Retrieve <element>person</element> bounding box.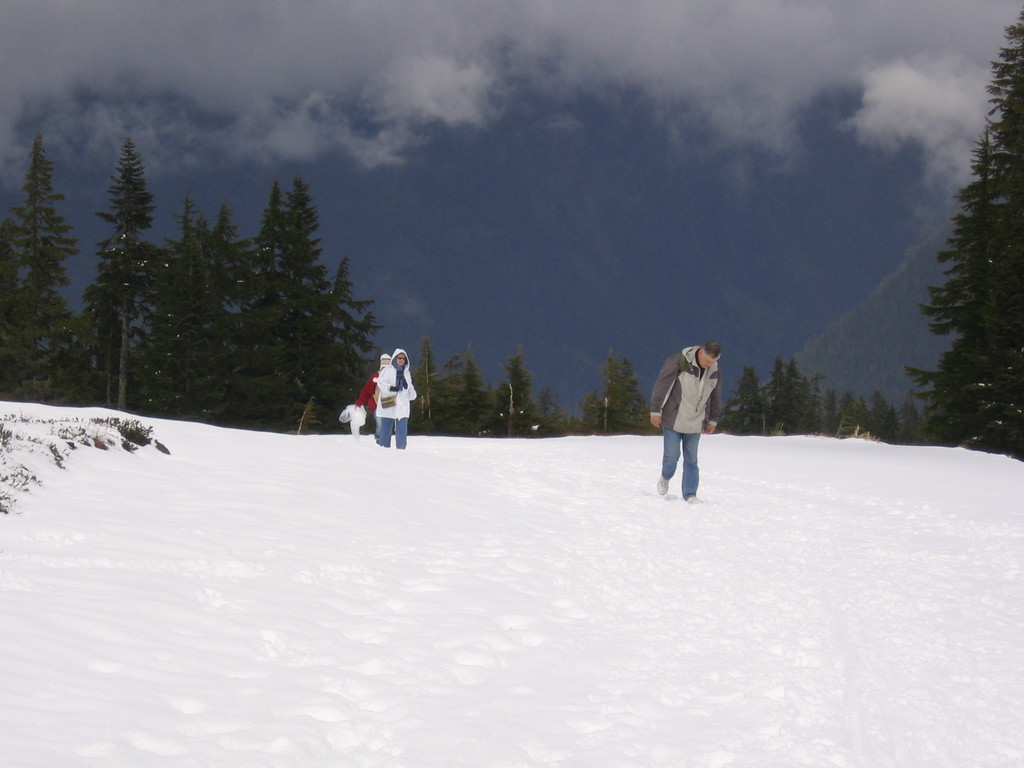
Bounding box: [x1=376, y1=345, x2=420, y2=451].
